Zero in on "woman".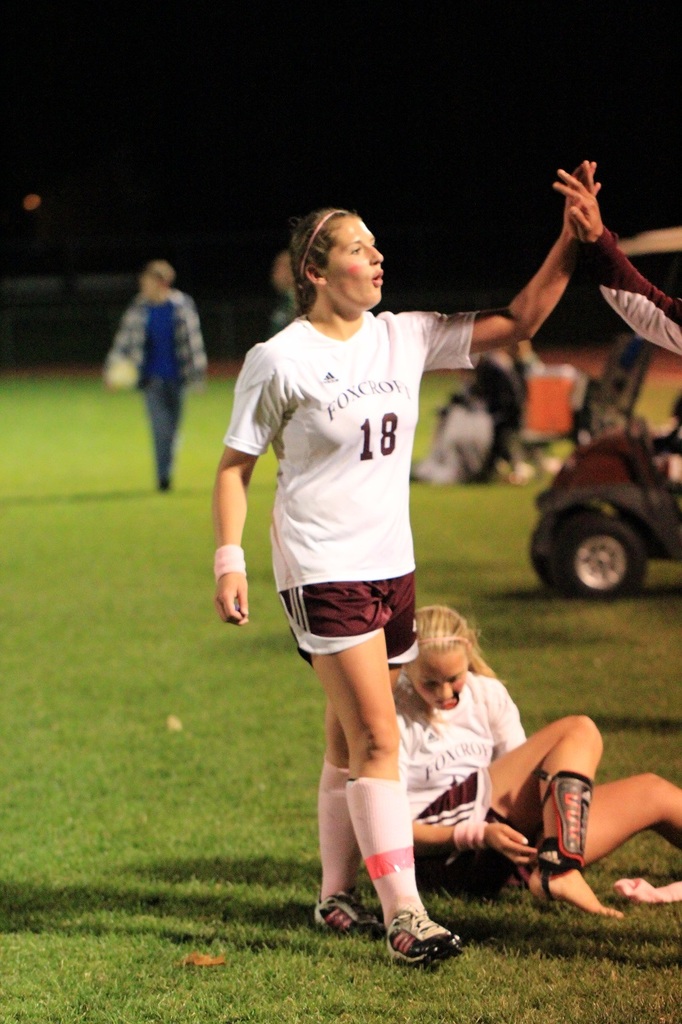
Zeroed in: select_region(207, 198, 516, 948).
